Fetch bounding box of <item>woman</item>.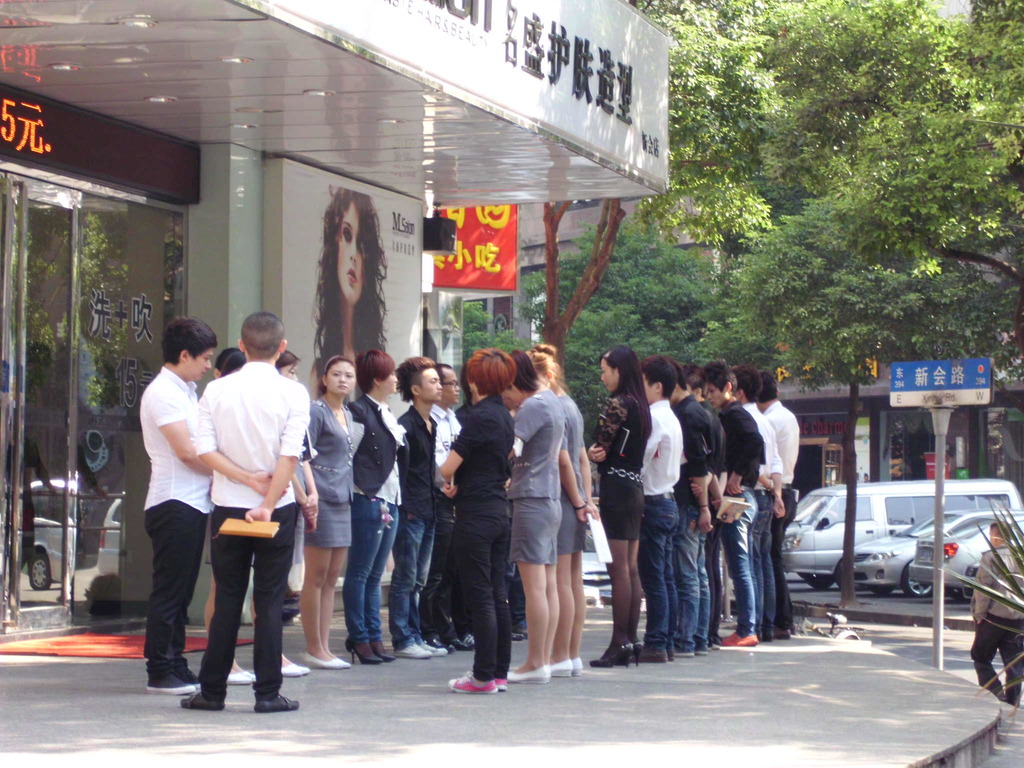
Bbox: [left=202, top=355, right=257, bottom=684].
